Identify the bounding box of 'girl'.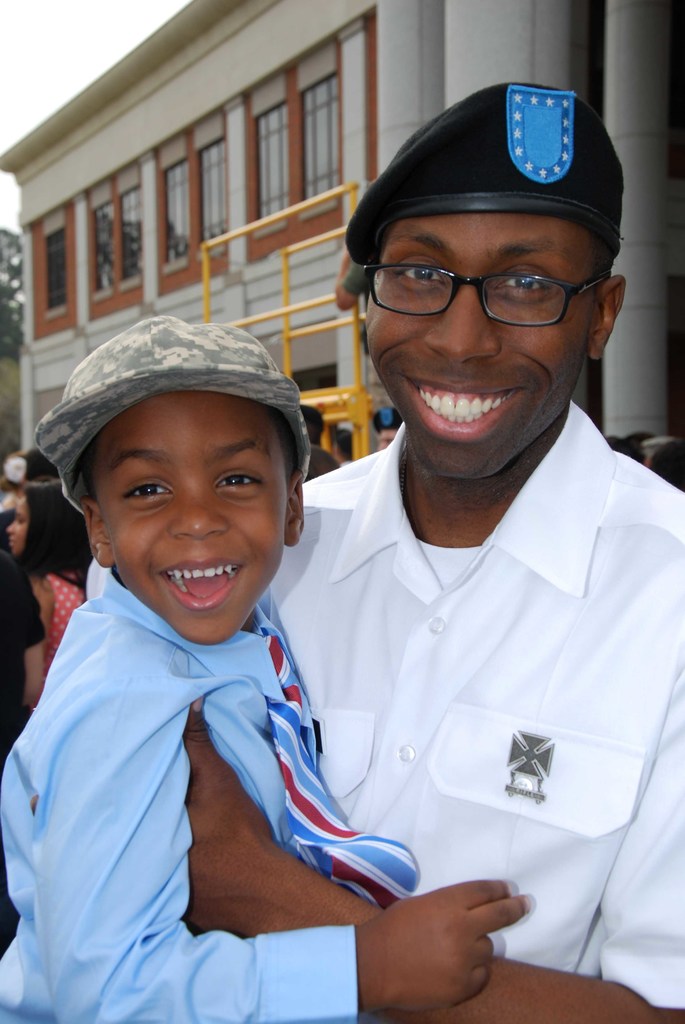
0,471,90,707.
